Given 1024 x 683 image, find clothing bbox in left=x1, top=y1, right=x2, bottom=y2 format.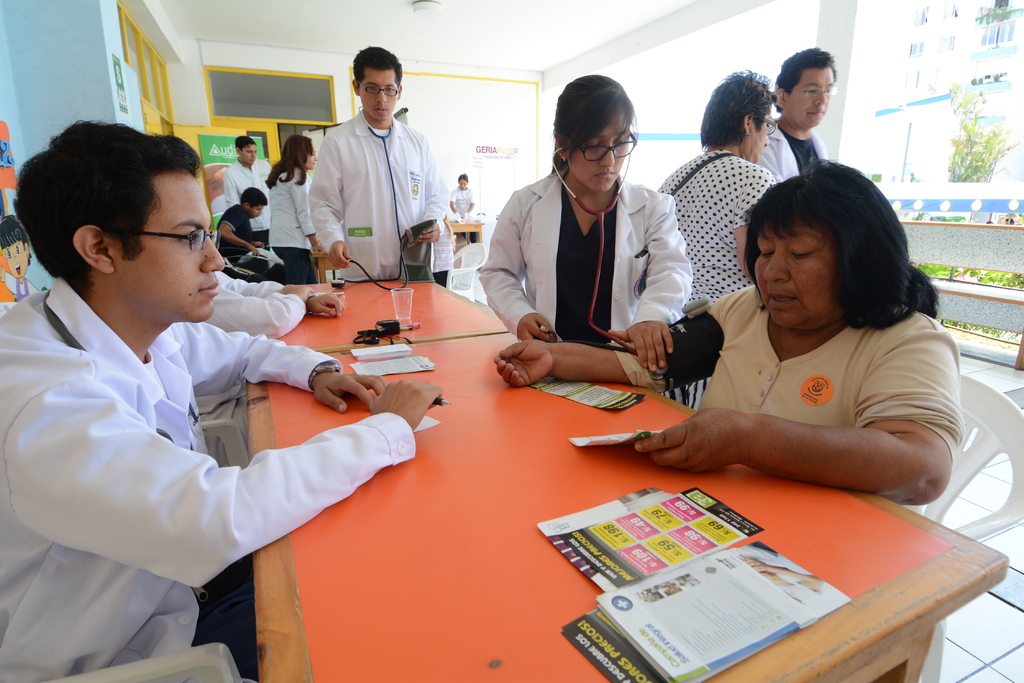
left=0, top=274, right=419, bottom=682.
